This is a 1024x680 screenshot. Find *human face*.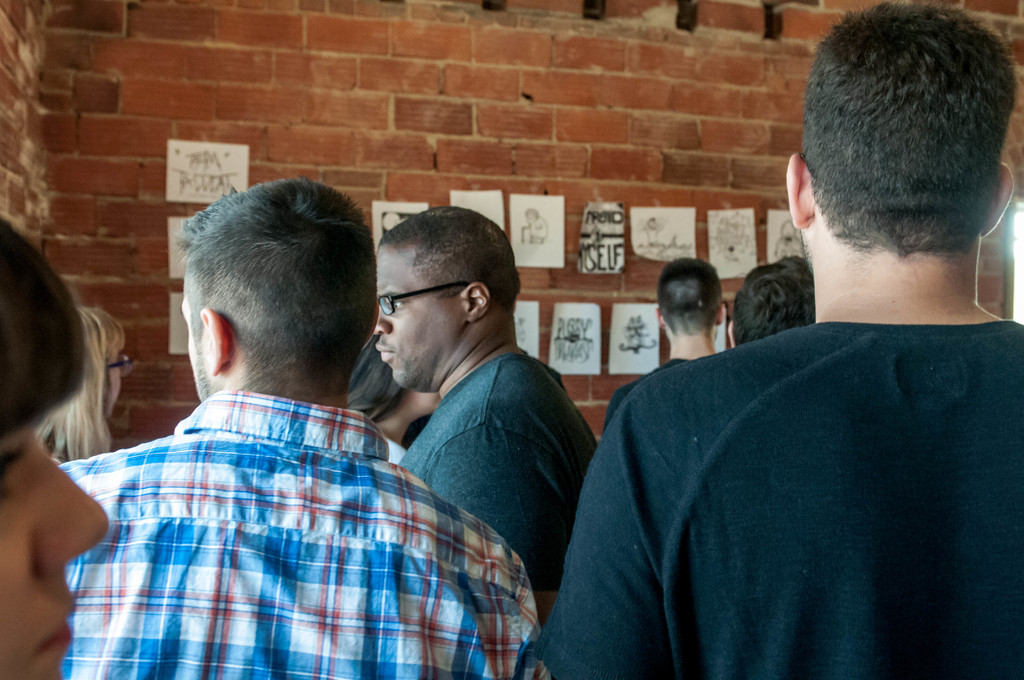
Bounding box: (182, 271, 210, 401).
